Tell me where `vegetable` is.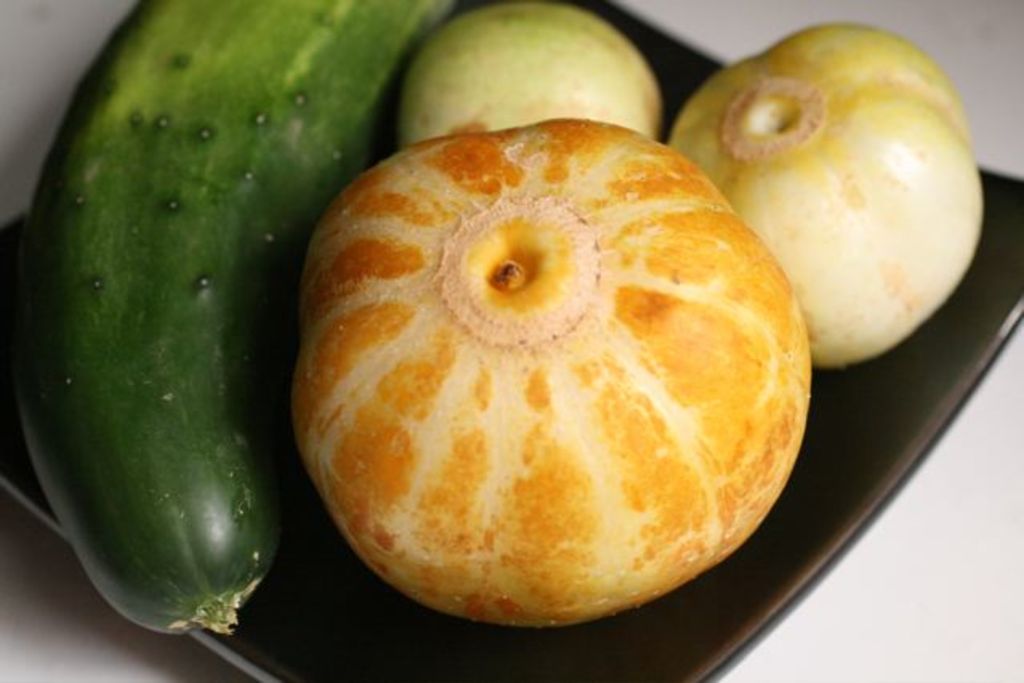
`vegetable` is at crop(274, 106, 798, 637).
